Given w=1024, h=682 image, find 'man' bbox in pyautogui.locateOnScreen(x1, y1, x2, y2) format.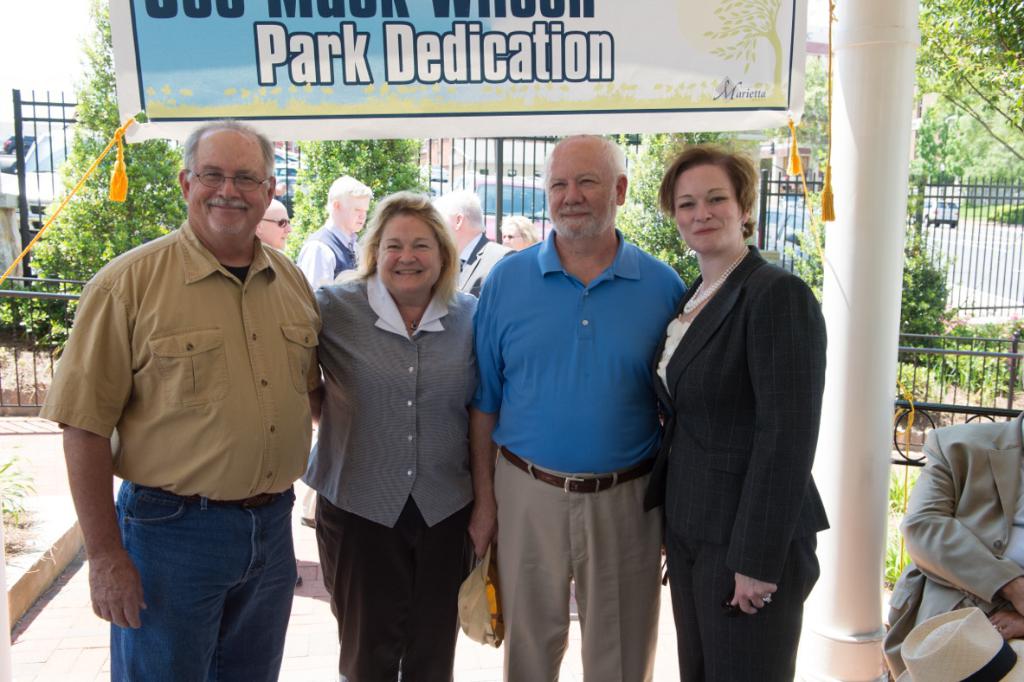
pyautogui.locateOnScreen(251, 196, 293, 250).
